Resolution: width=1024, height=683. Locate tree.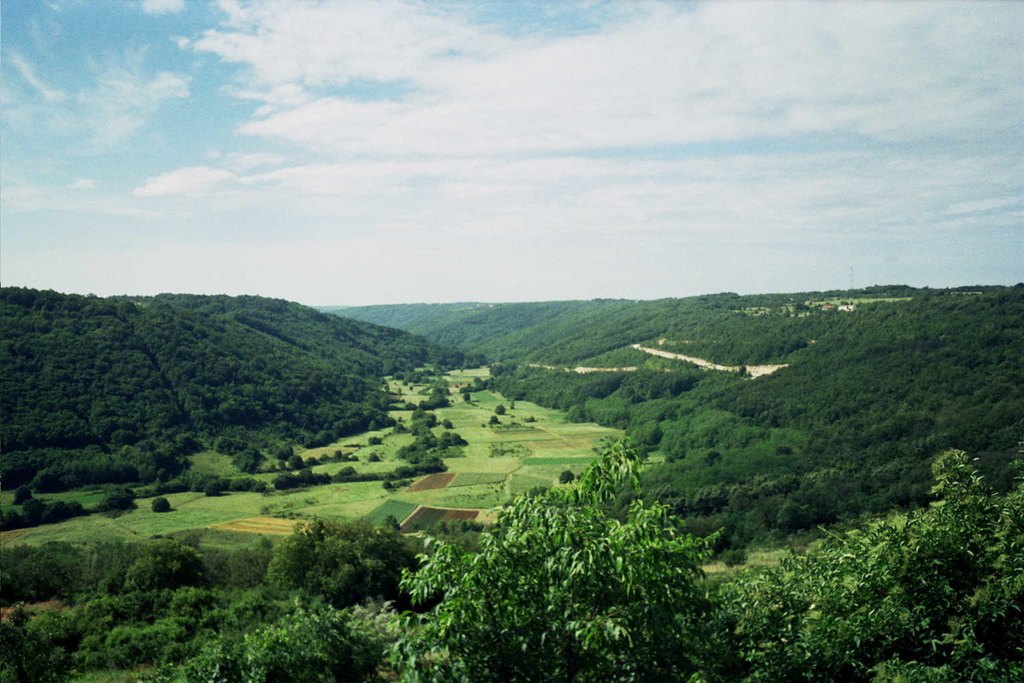
<bbox>144, 493, 176, 520</bbox>.
